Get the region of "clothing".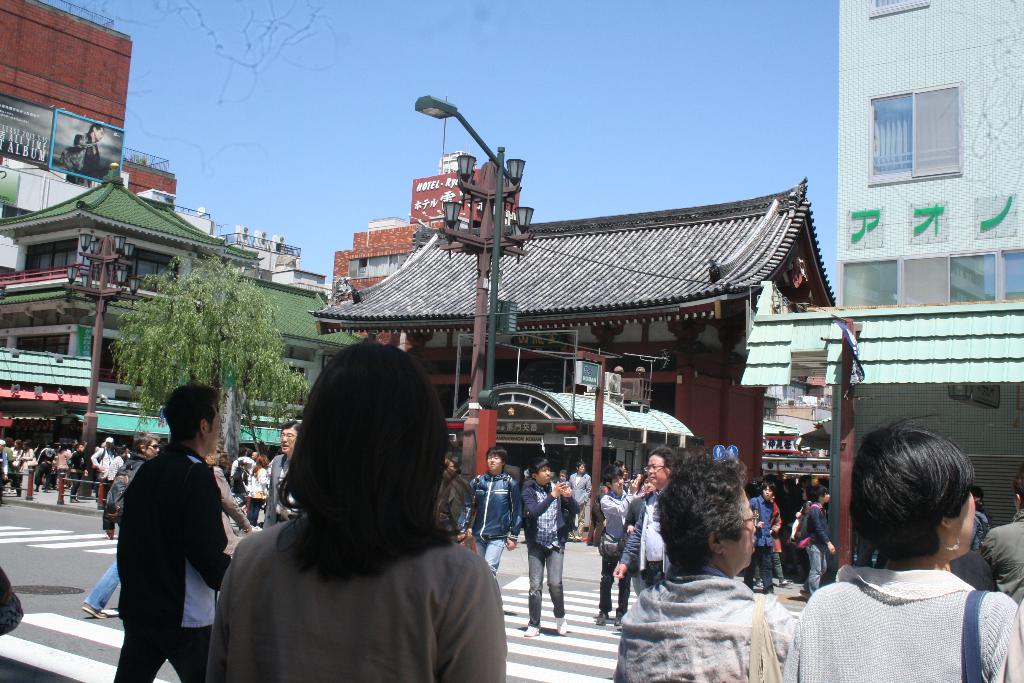
pyautogui.locateOnScreen(608, 565, 797, 682).
